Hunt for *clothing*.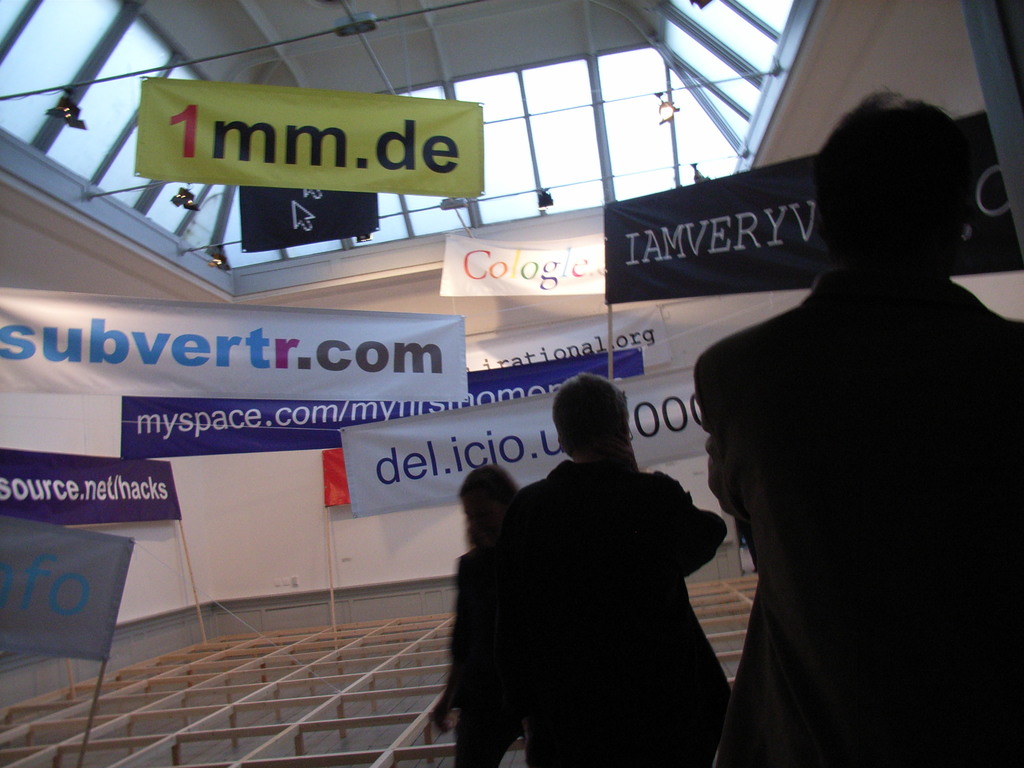
Hunted down at bbox(450, 449, 723, 765).
